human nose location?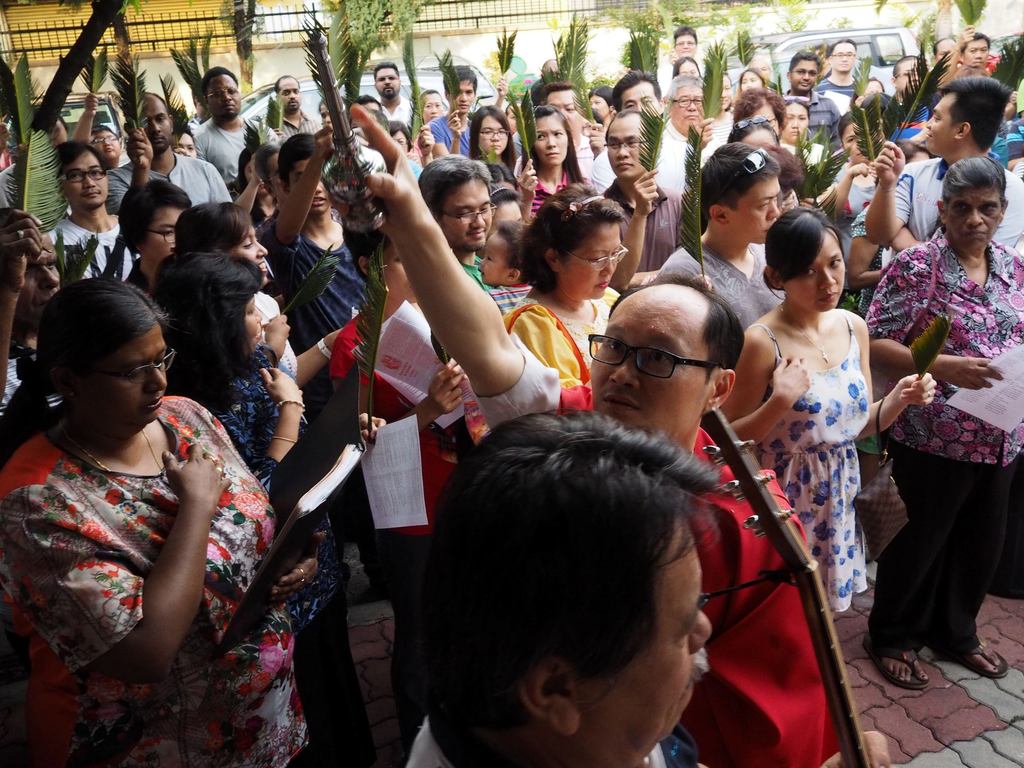
bbox=[315, 179, 324, 193]
